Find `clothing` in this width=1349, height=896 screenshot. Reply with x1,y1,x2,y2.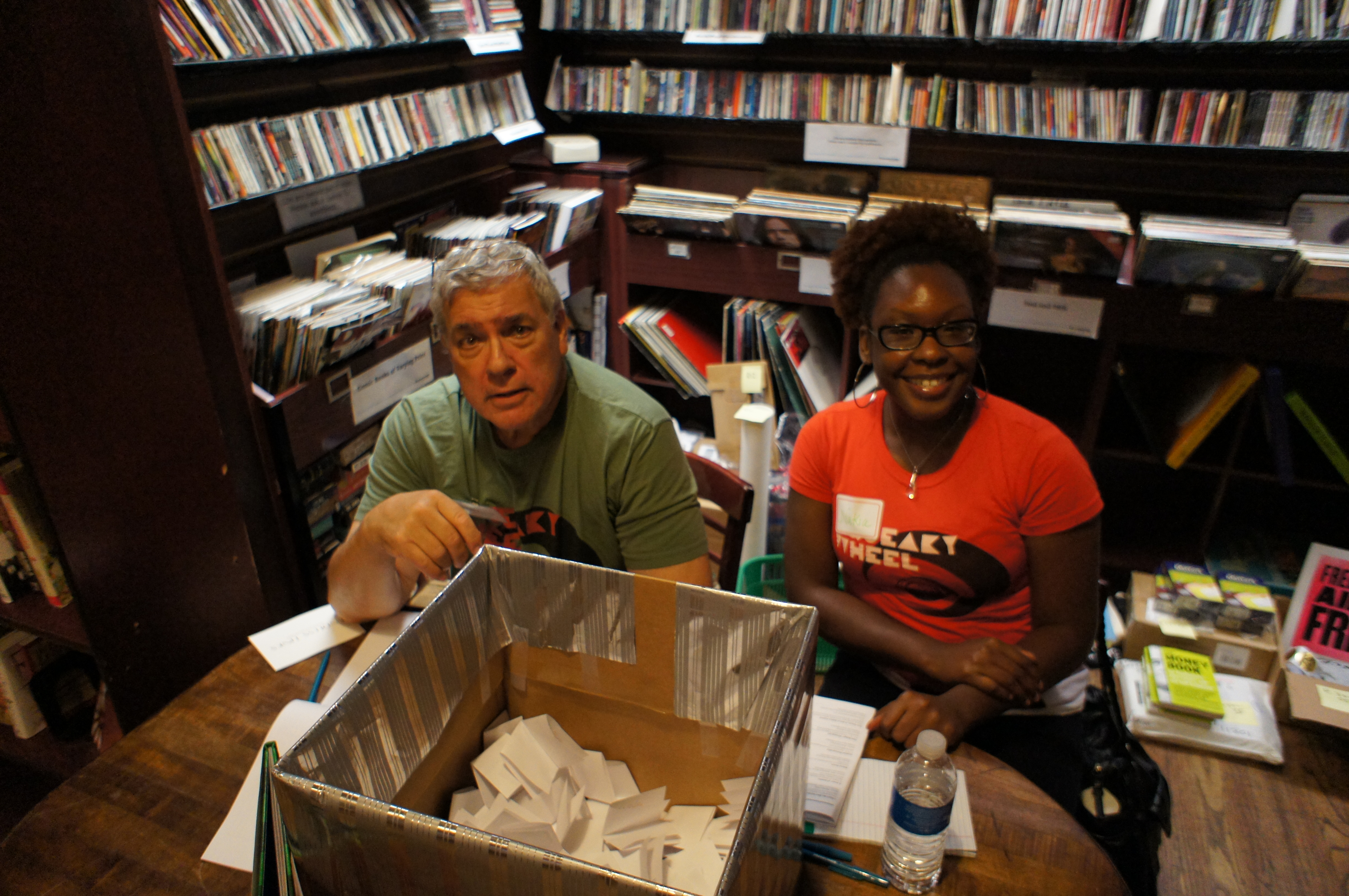
97,97,195,159.
